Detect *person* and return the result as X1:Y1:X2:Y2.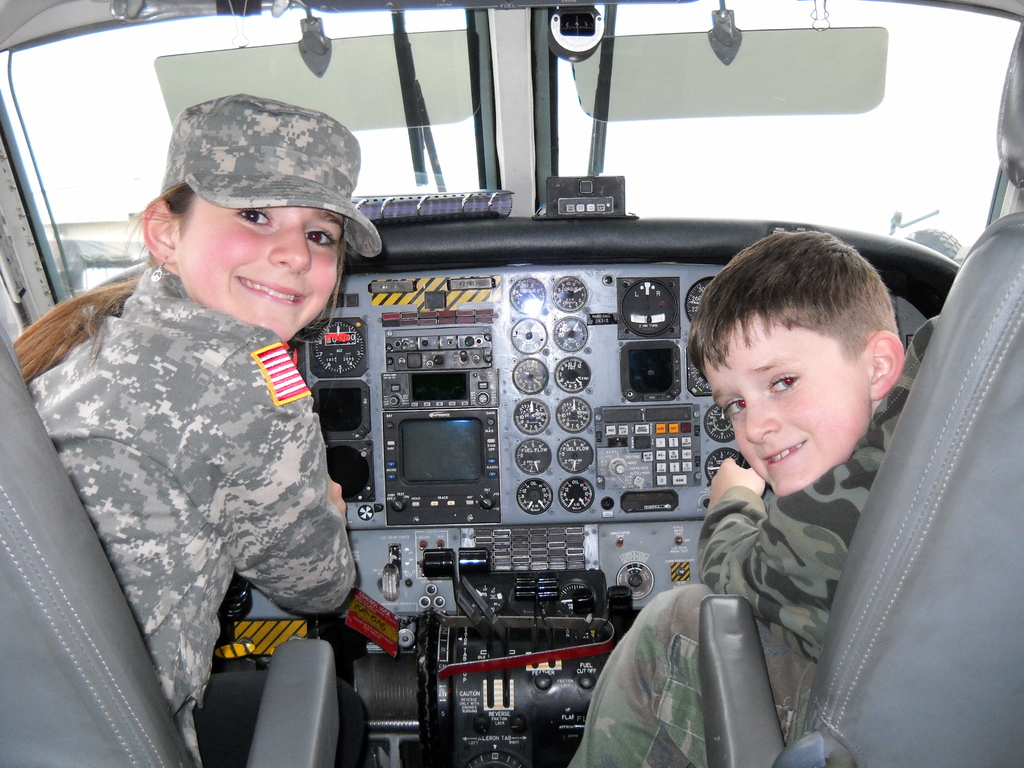
564:216:943:767.
